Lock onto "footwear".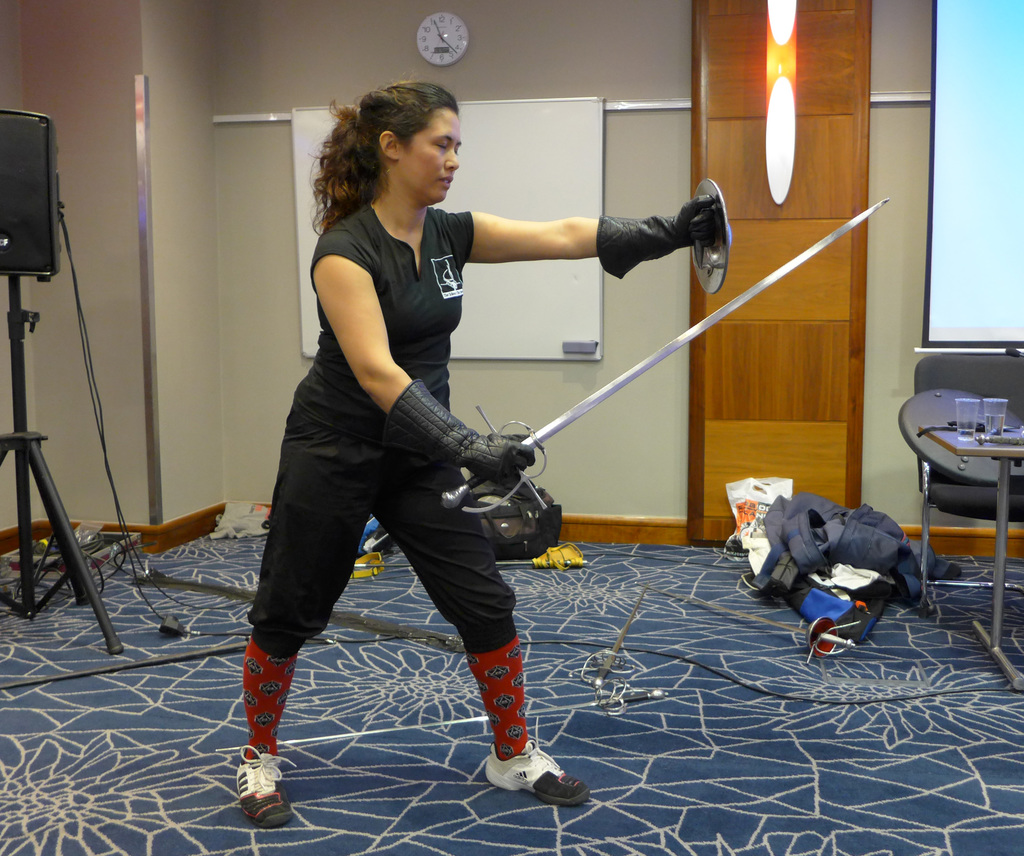
Locked: left=483, top=740, right=593, bottom=805.
